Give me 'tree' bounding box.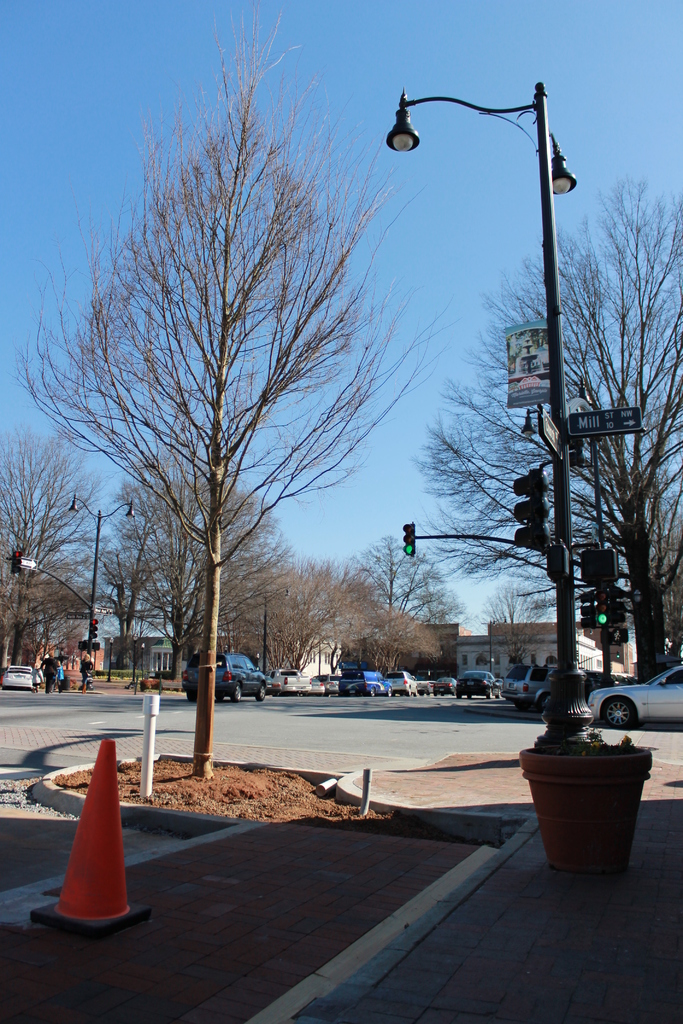
0/421/101/691.
